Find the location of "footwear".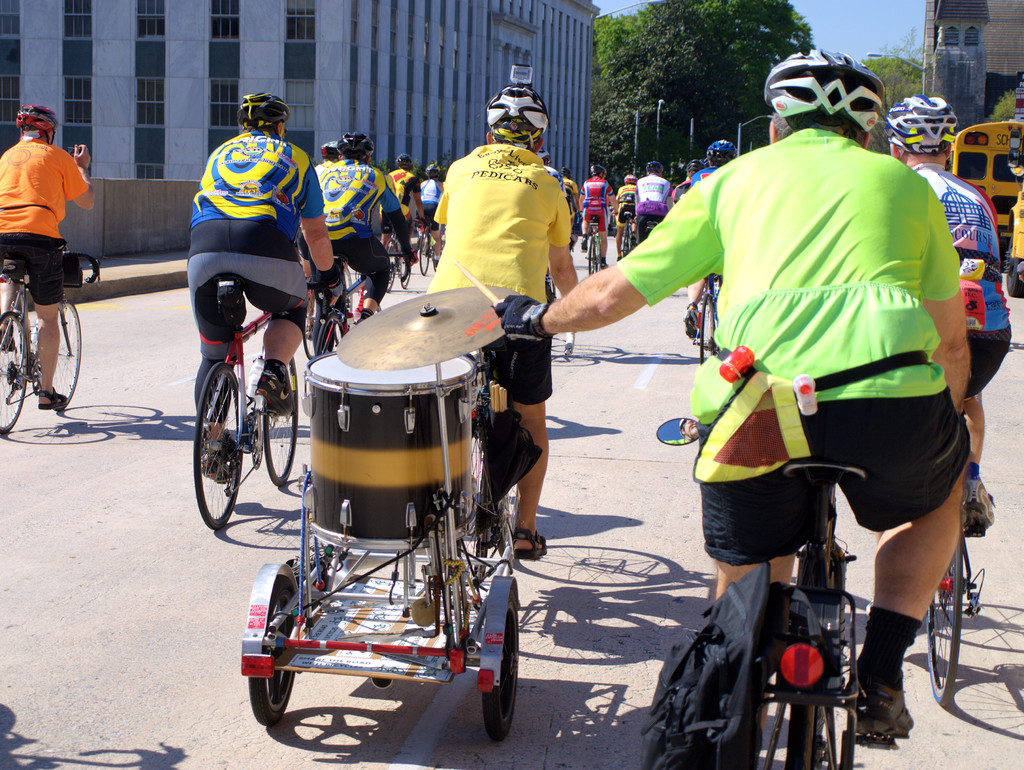
Location: 580:237:589:253.
